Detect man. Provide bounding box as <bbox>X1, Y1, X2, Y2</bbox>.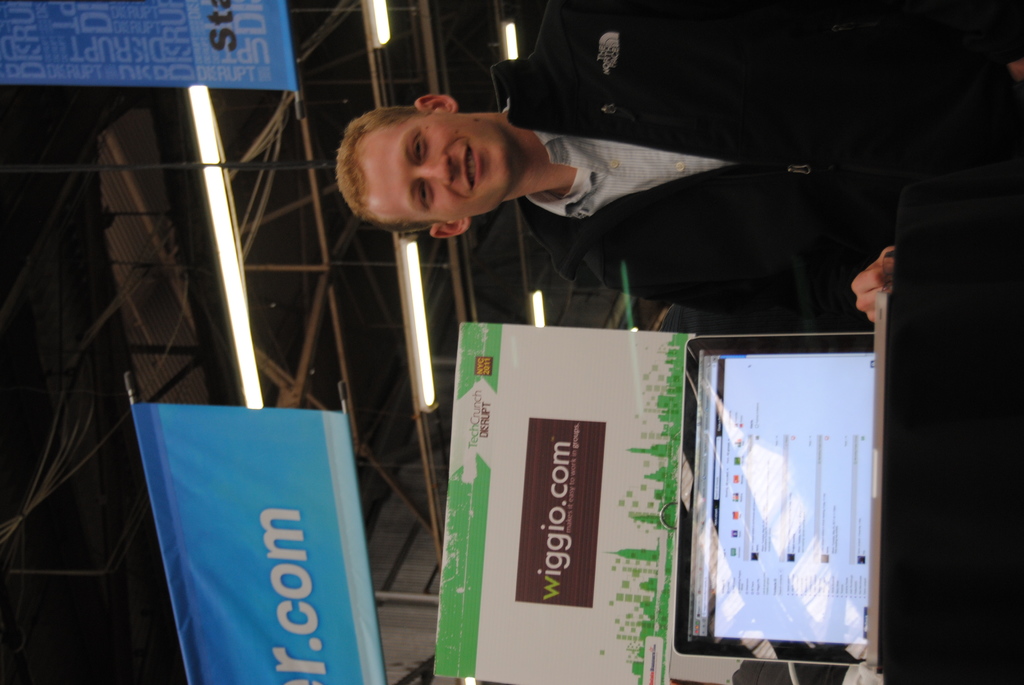
<bbox>334, 1, 920, 322</bbox>.
